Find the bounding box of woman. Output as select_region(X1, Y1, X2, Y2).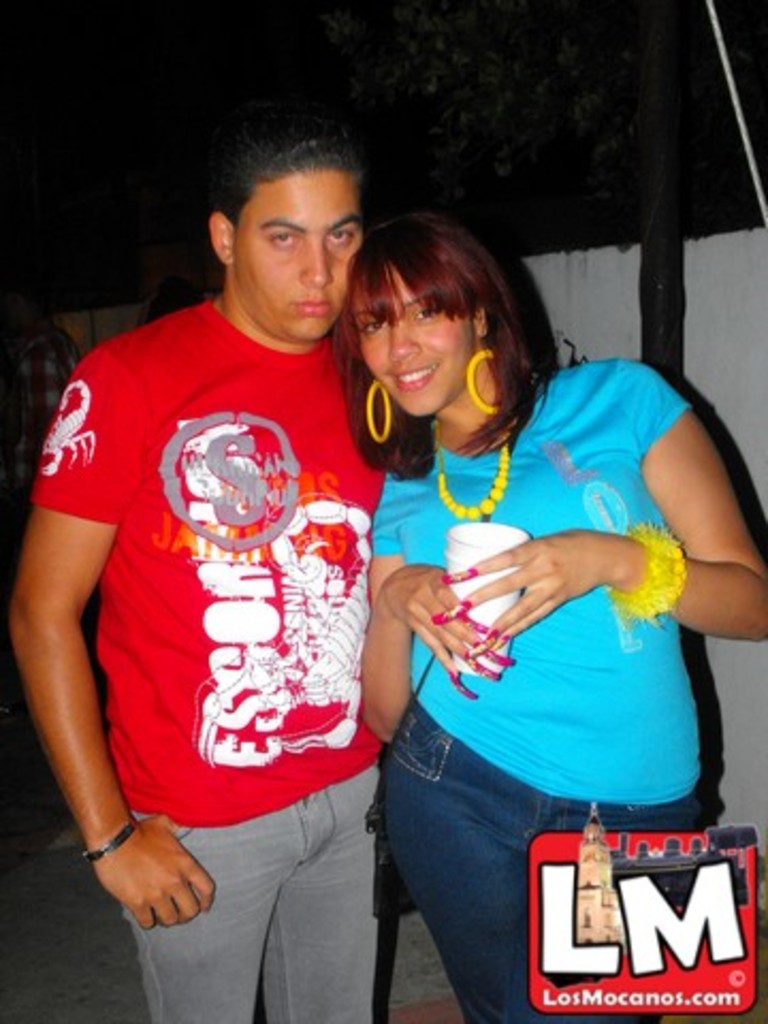
select_region(318, 196, 713, 998).
